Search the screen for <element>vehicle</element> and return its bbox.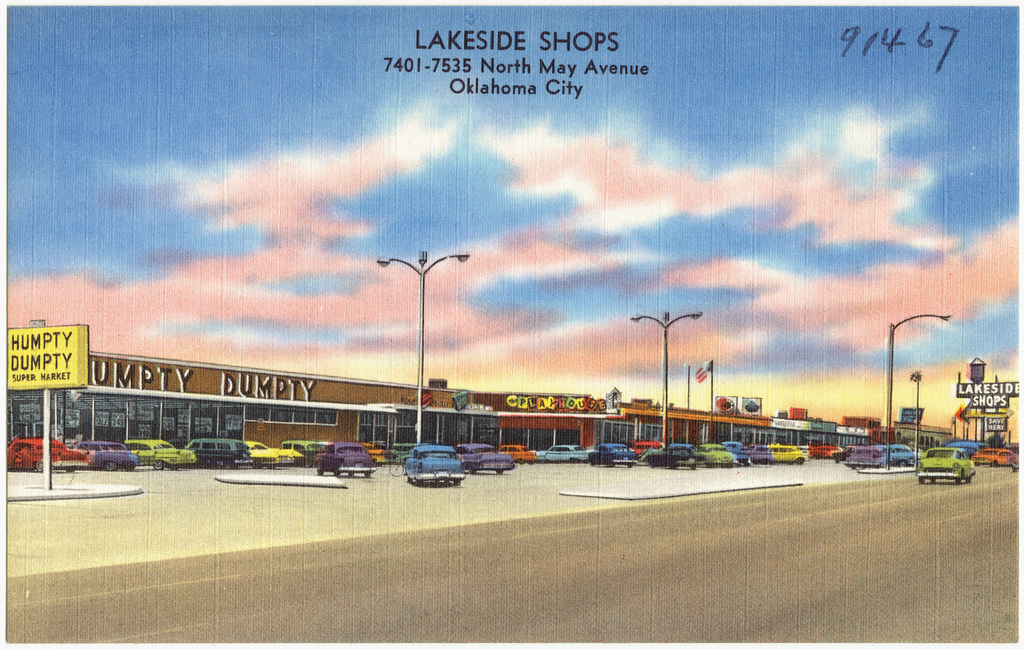
Found: bbox=(592, 438, 639, 466).
